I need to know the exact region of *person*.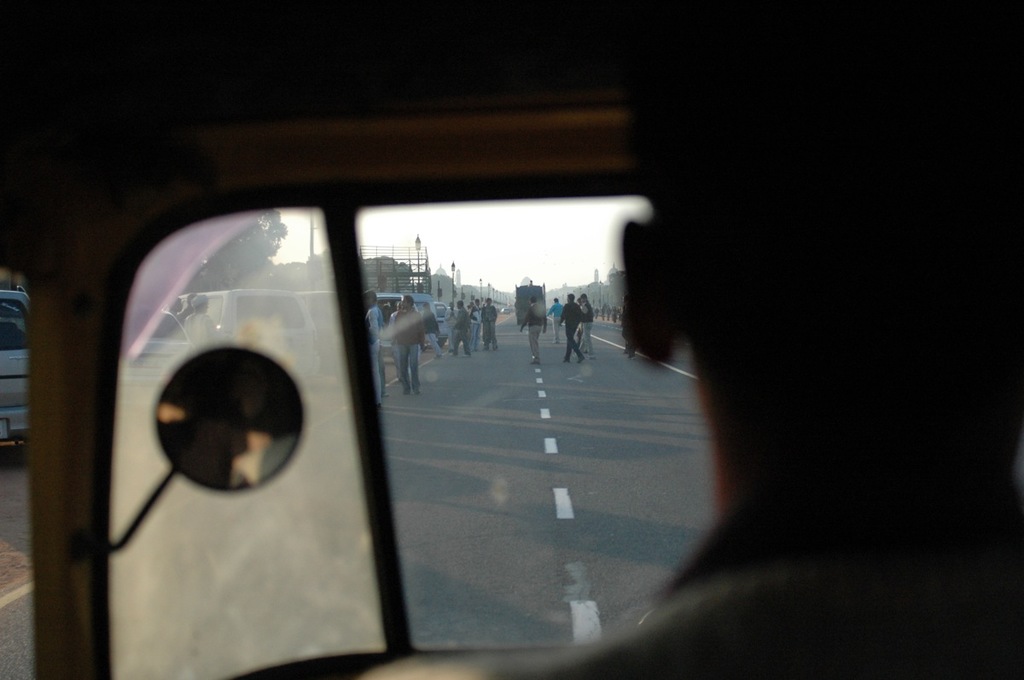
Region: 579, 297, 591, 359.
